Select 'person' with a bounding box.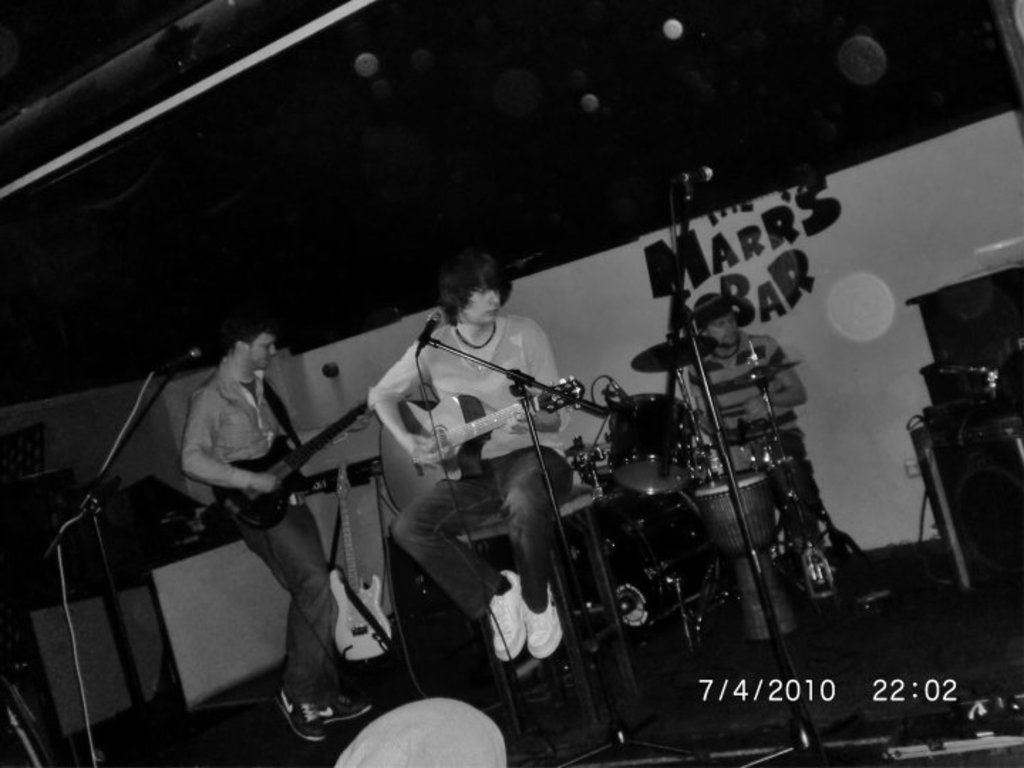
rect(178, 324, 354, 734).
